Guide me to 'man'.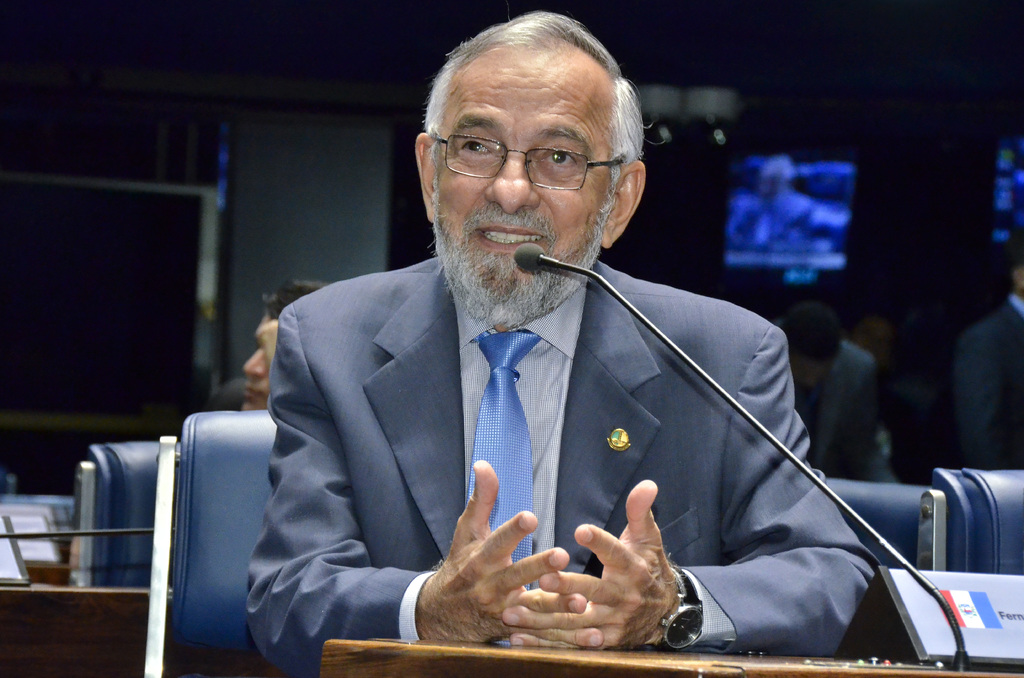
Guidance: bbox(957, 243, 1023, 465).
